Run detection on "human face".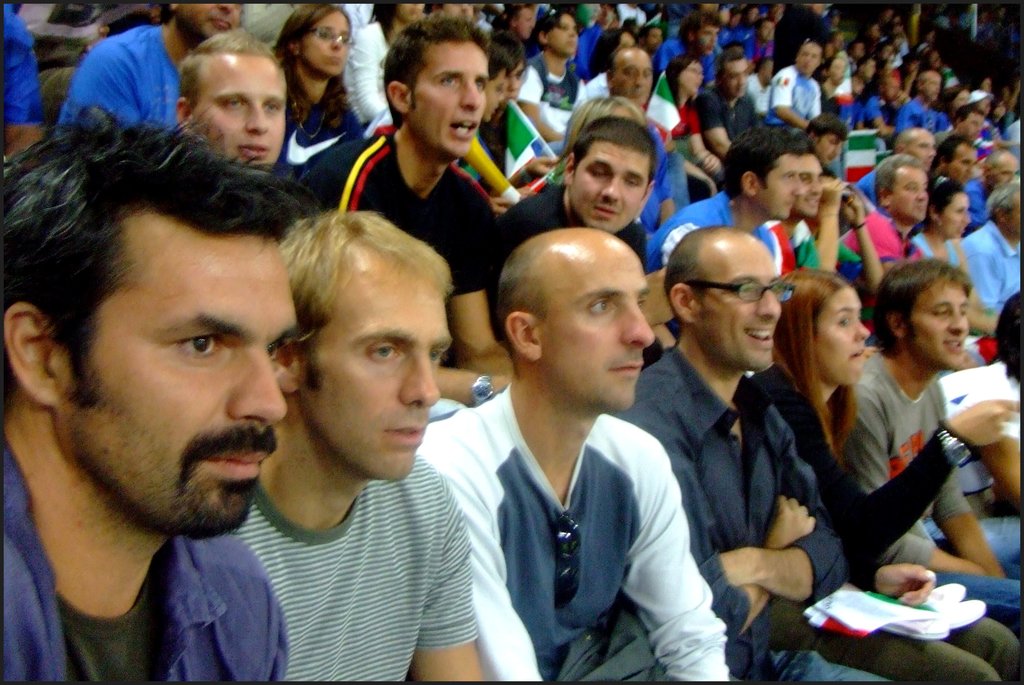
Result: [x1=941, y1=190, x2=972, y2=243].
